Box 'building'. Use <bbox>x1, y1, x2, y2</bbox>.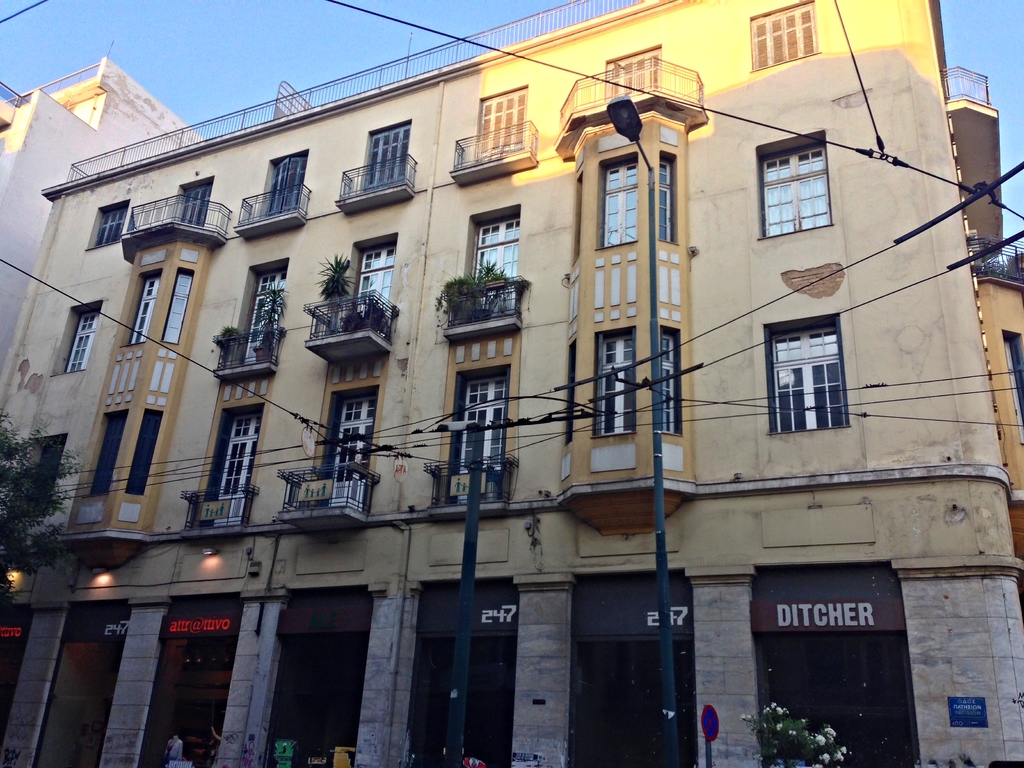
<bbox>0, 0, 1023, 767</bbox>.
